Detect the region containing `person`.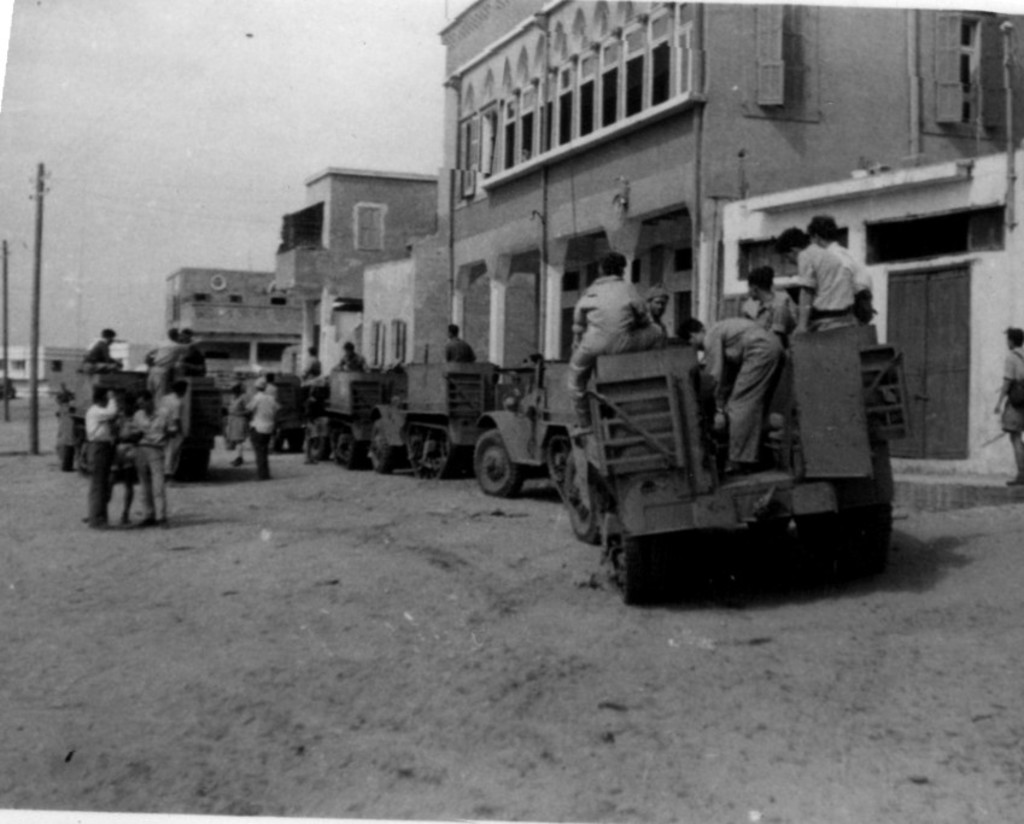
<box>674,306,786,474</box>.
